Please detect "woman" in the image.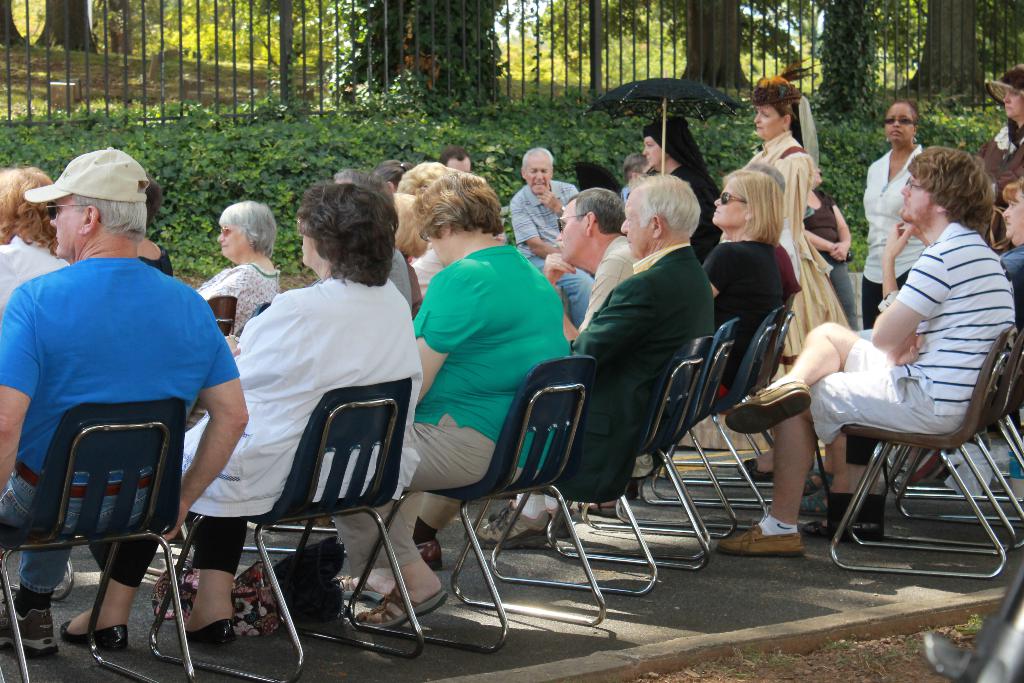
l=749, t=75, r=849, b=479.
